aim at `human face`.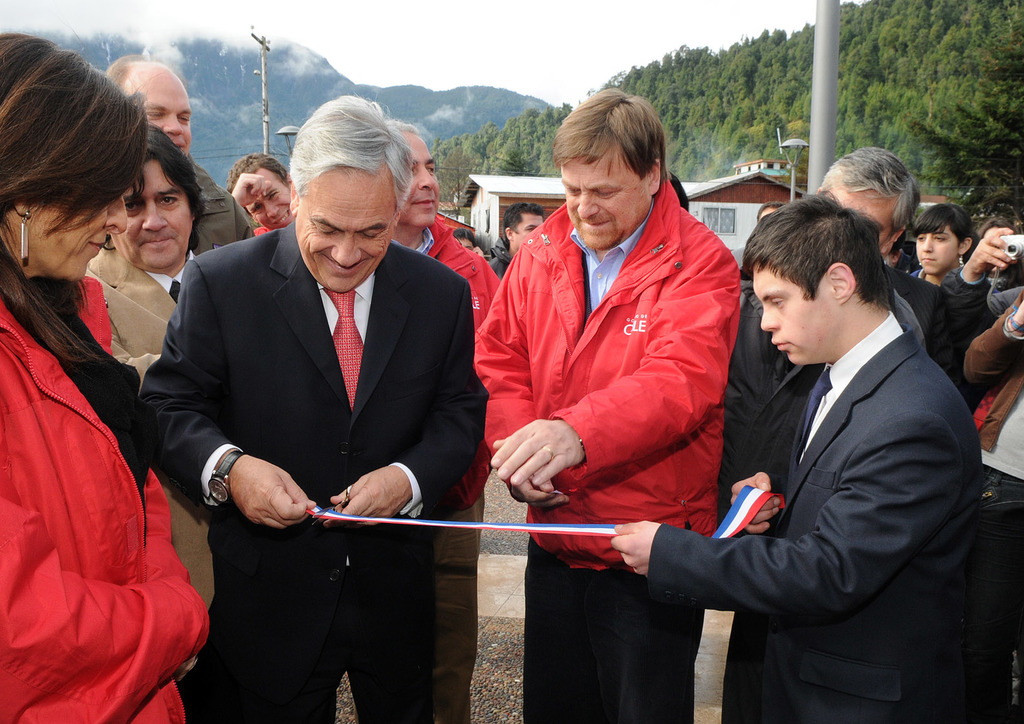
Aimed at detection(514, 209, 544, 244).
